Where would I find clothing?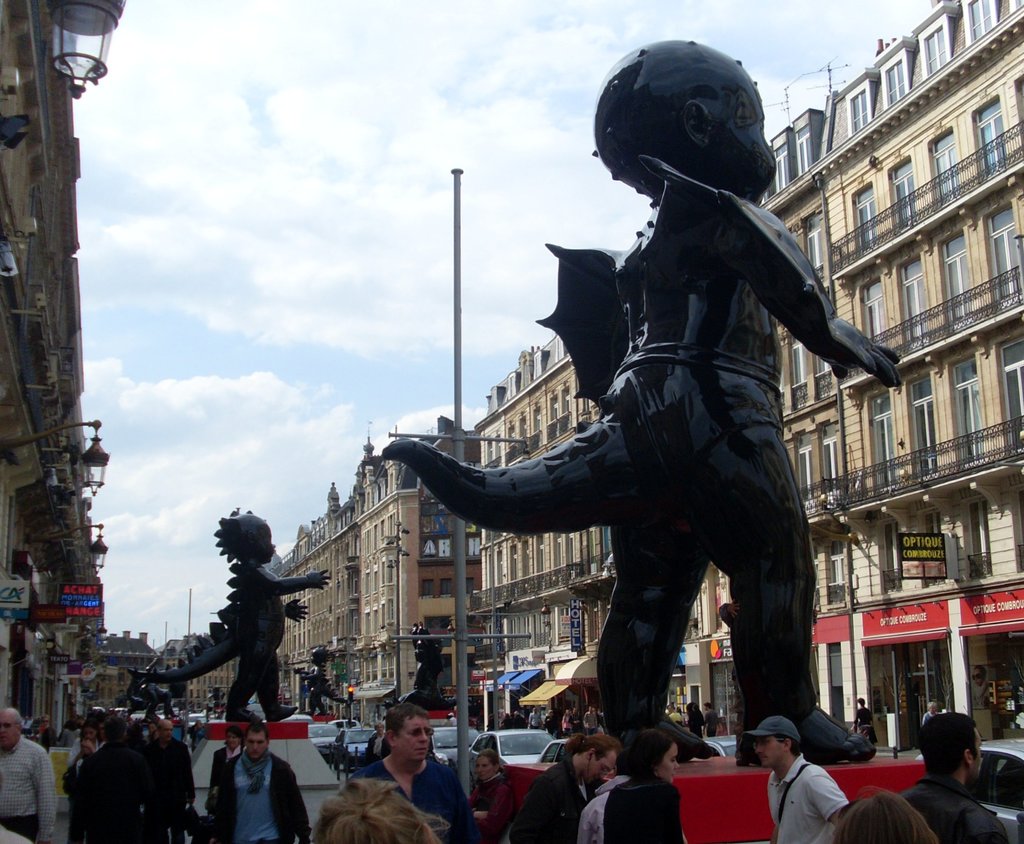
At <box>218,741,307,843</box>.
